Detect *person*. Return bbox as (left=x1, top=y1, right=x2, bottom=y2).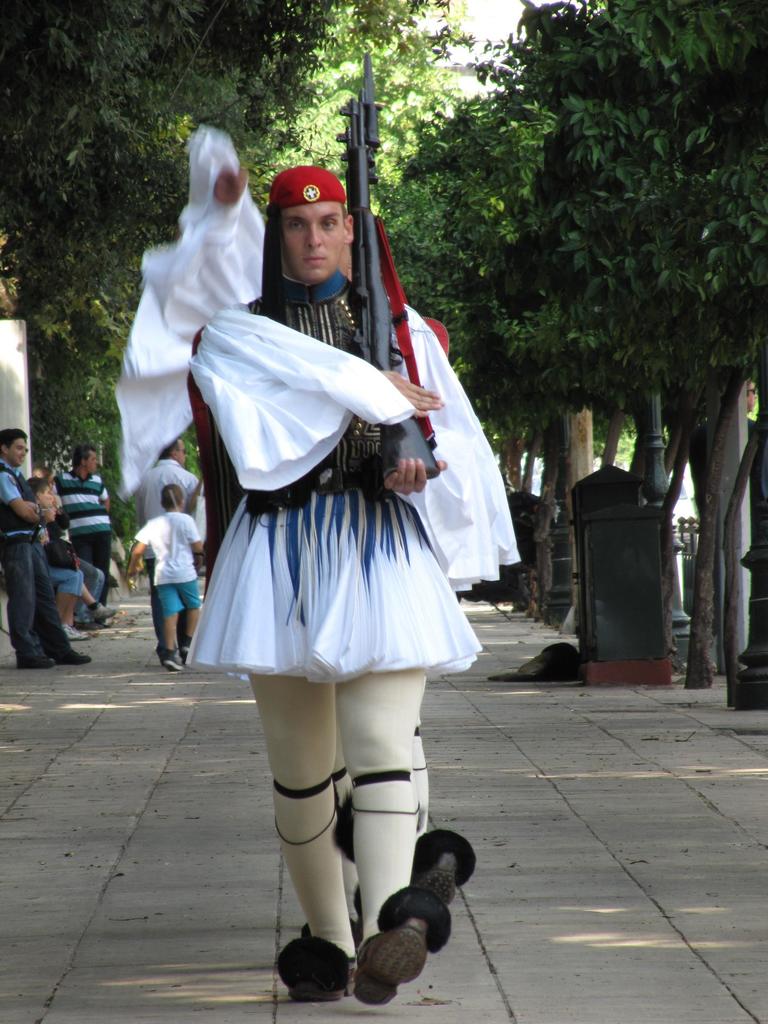
(left=141, top=435, right=199, bottom=526).
